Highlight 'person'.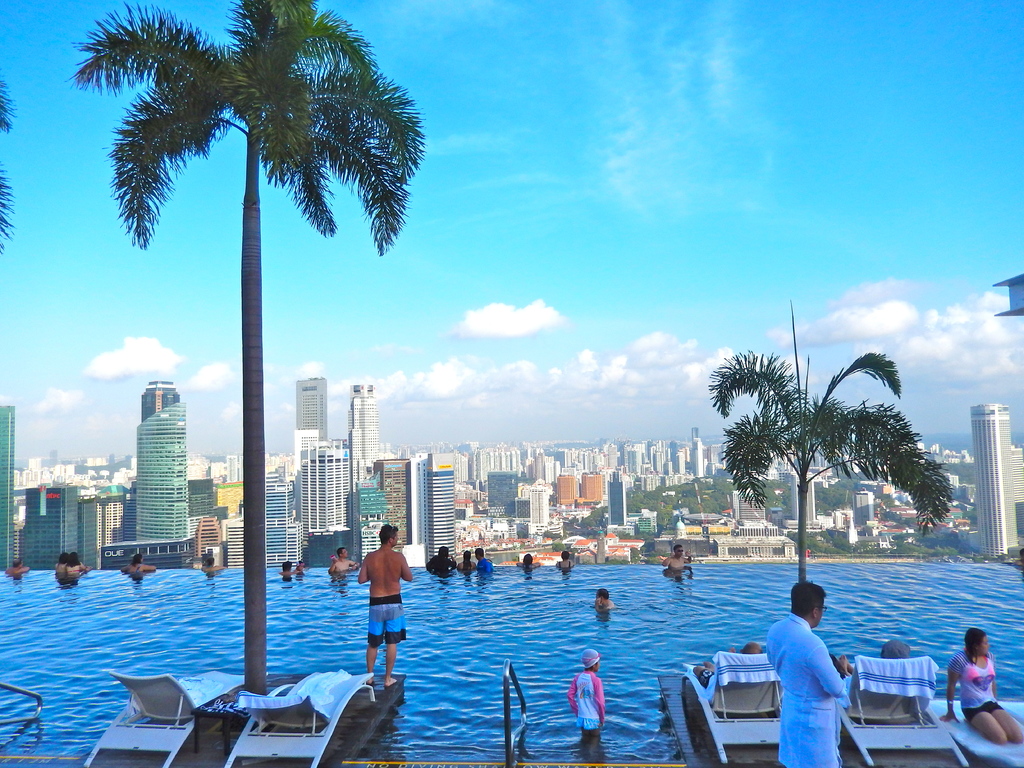
Highlighted region: locate(118, 554, 156, 577).
